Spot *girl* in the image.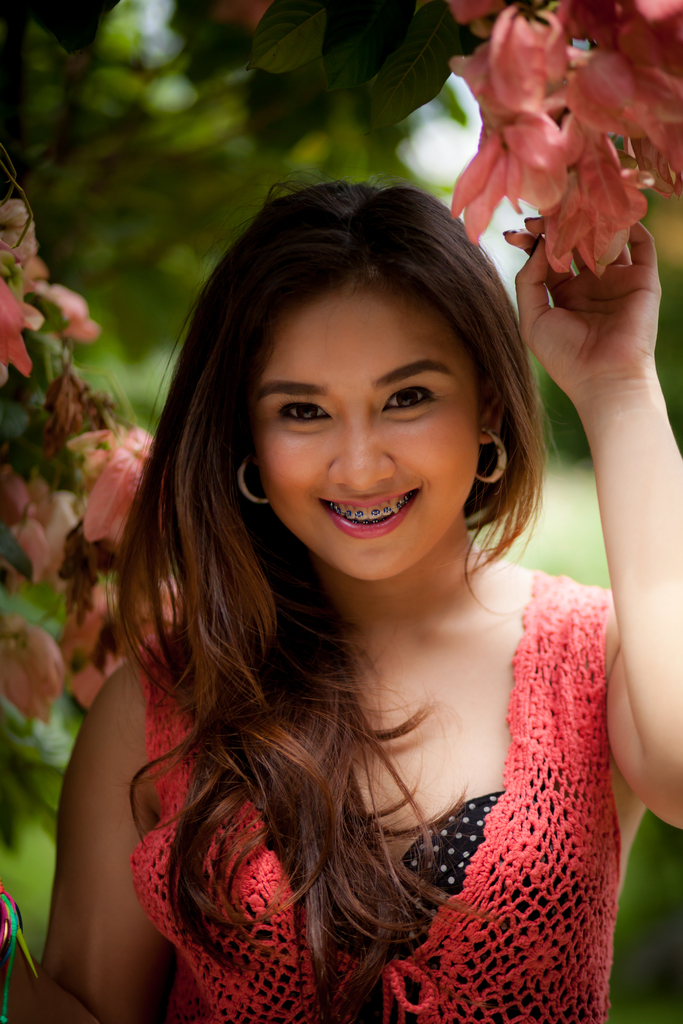
*girl* found at [x1=29, y1=173, x2=682, y2=1023].
